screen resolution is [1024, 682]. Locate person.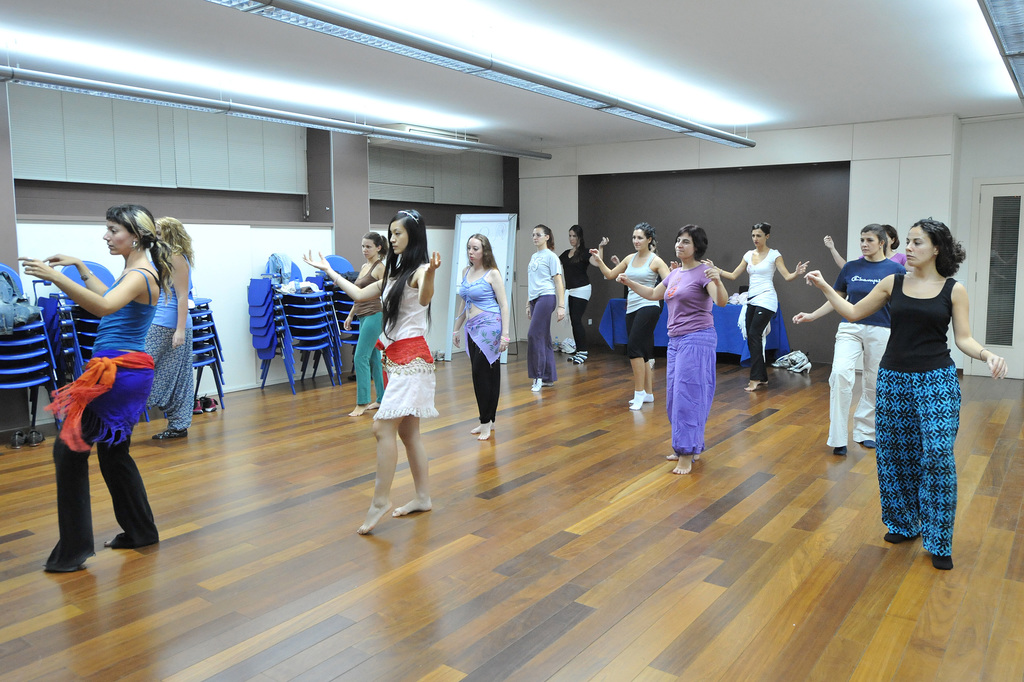
[left=701, top=220, right=809, bottom=391].
